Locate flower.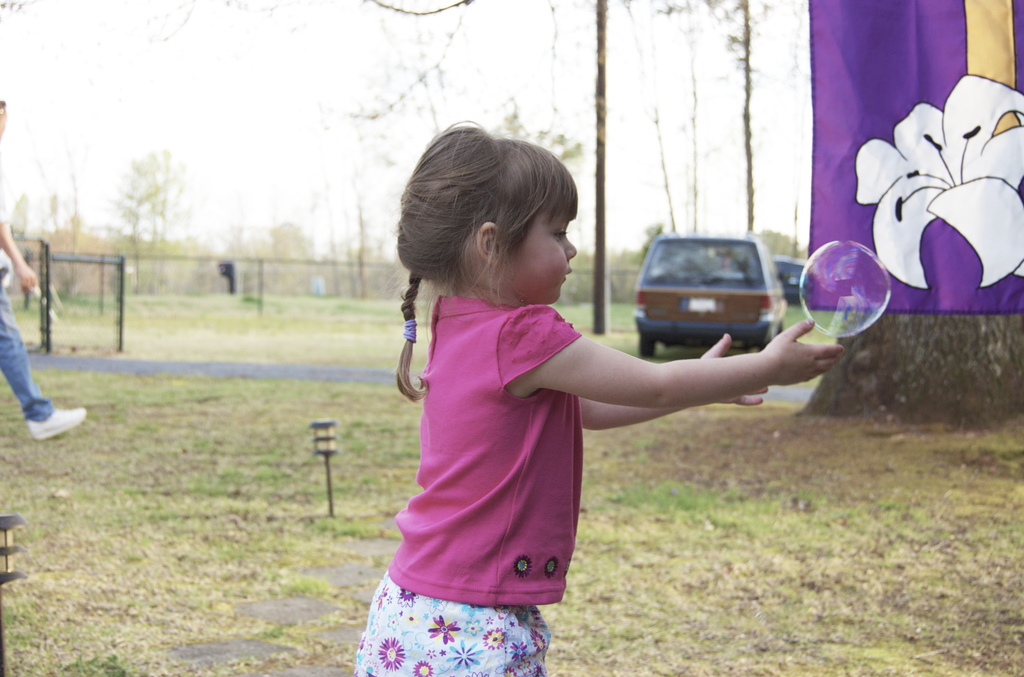
Bounding box: {"left": 530, "top": 630, "right": 548, "bottom": 654}.
